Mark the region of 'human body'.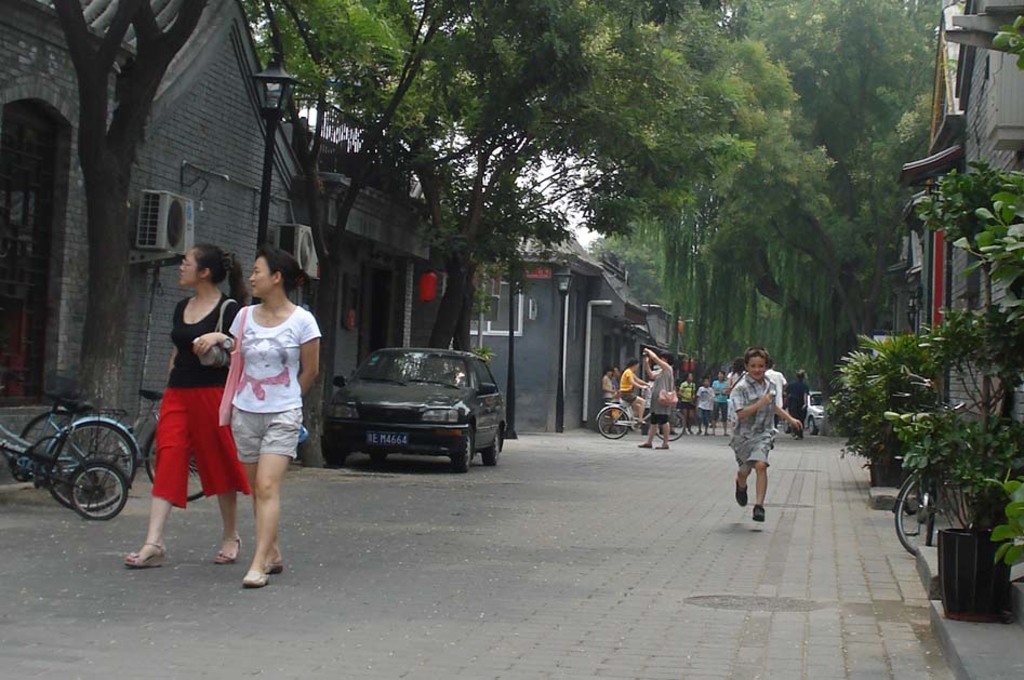
Region: (left=785, top=375, right=812, bottom=438).
